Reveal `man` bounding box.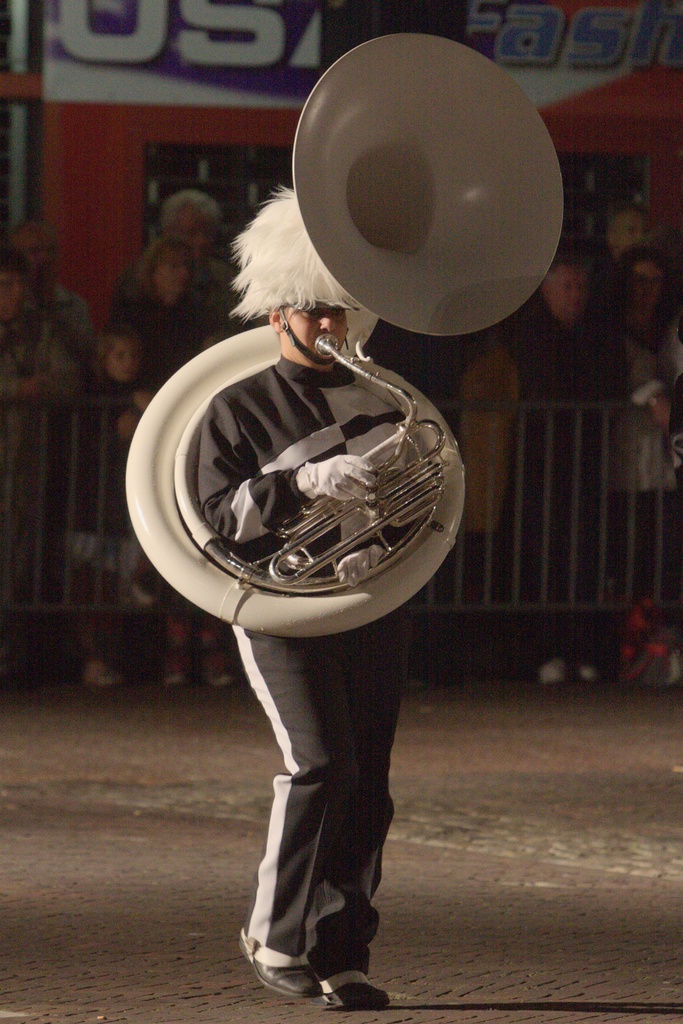
Revealed: crop(607, 199, 667, 374).
